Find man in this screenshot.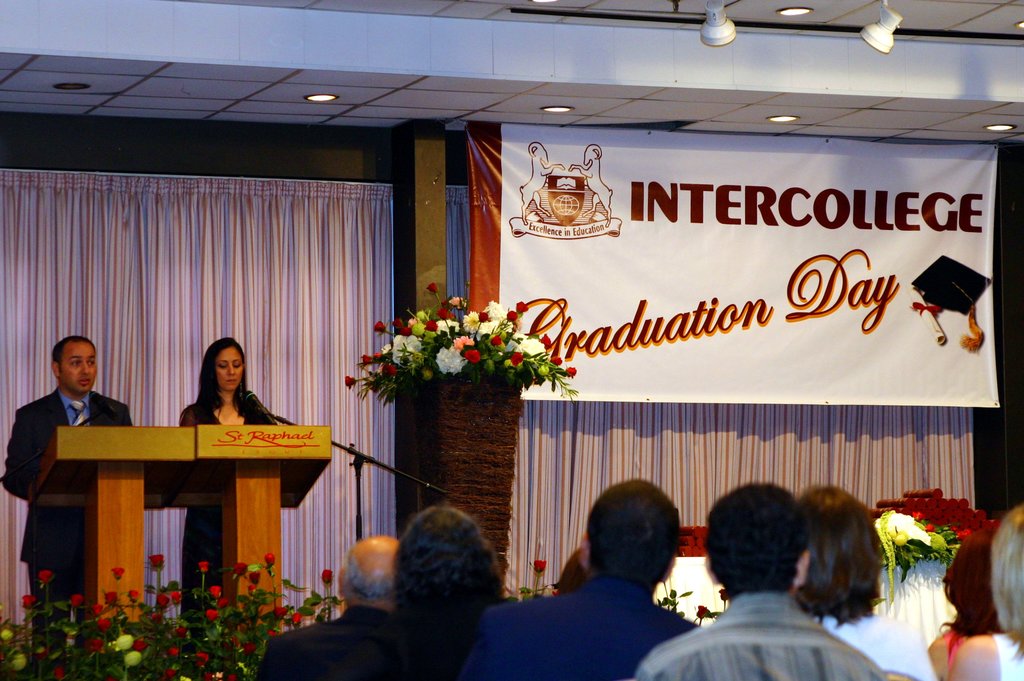
The bounding box for man is 460, 477, 703, 680.
